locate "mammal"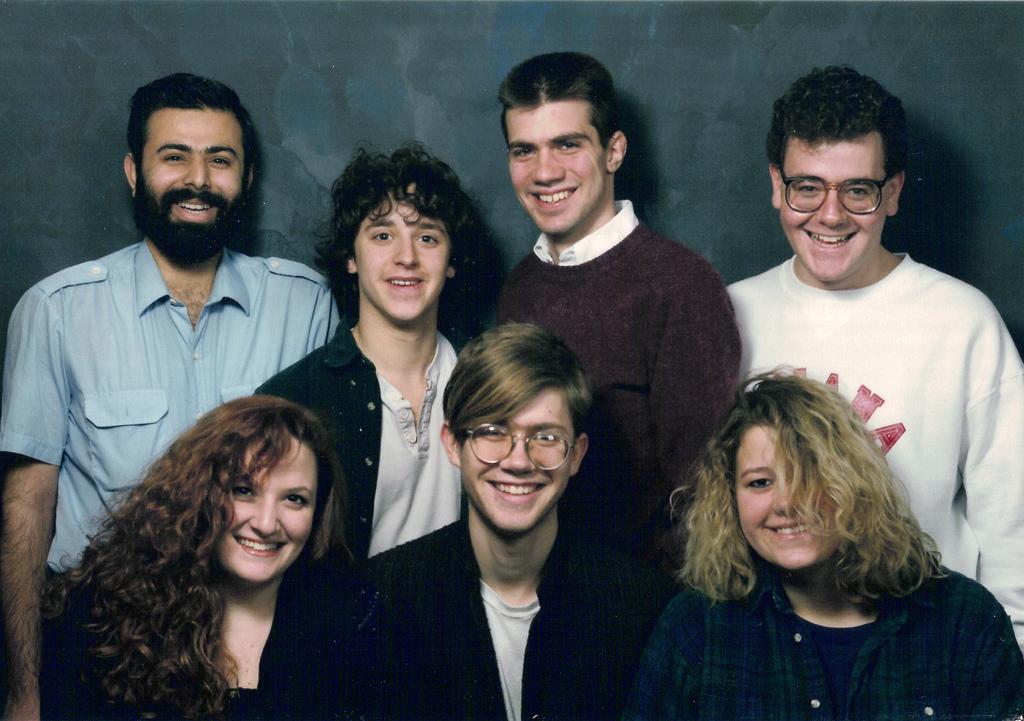
bbox=[0, 72, 346, 718]
